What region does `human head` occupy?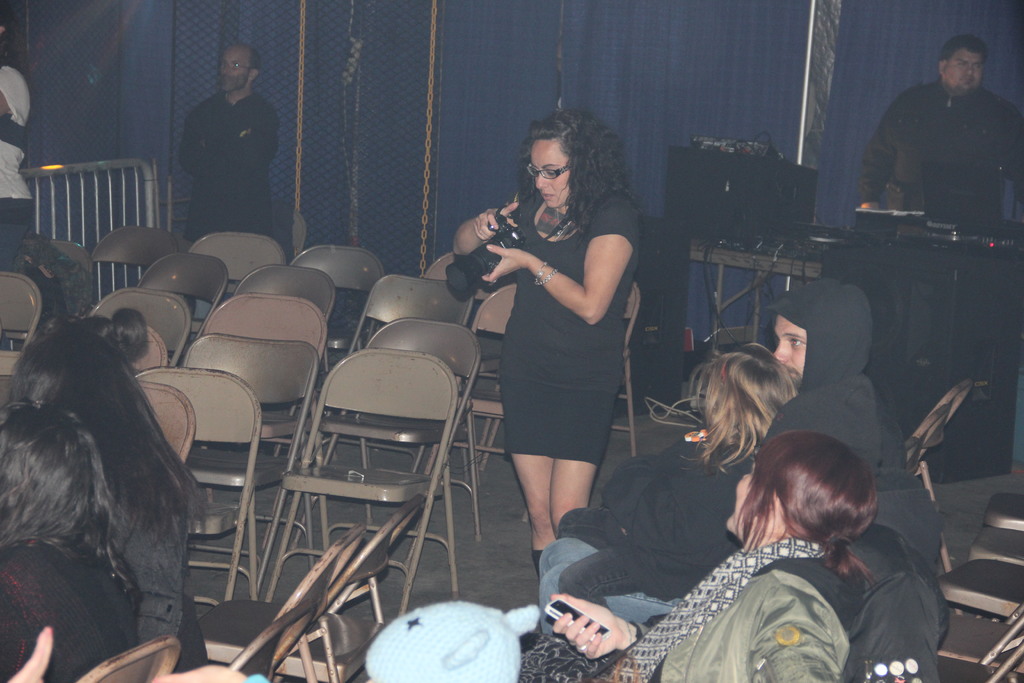
crop(935, 35, 986, 94).
